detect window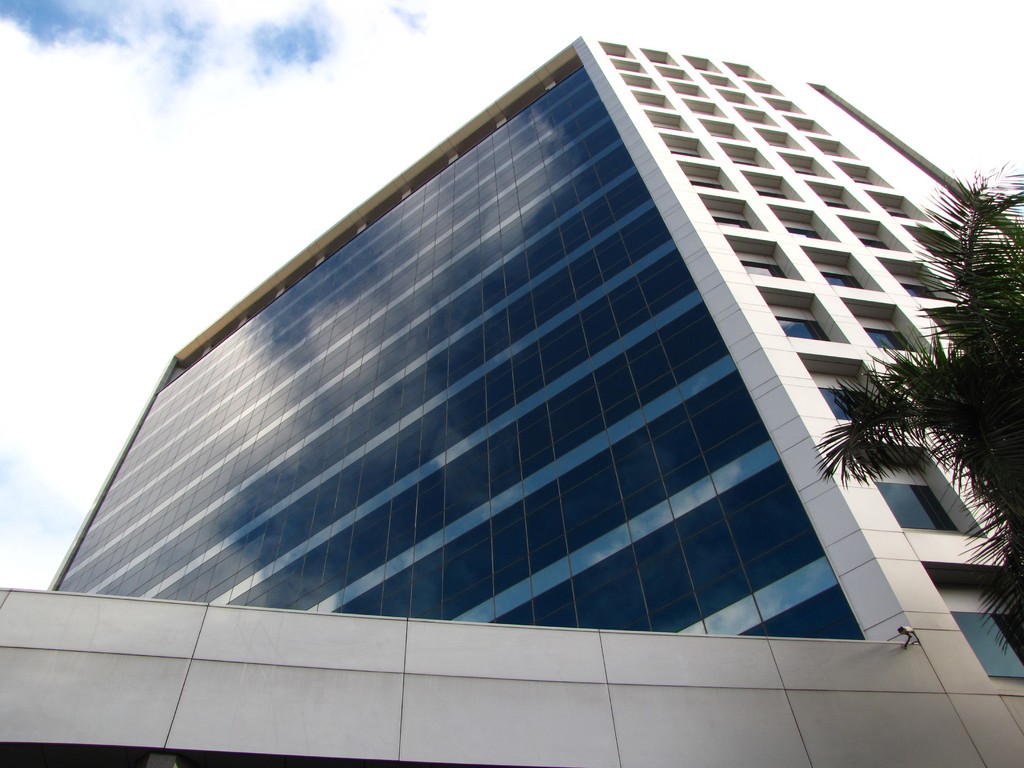
746, 172, 802, 203
